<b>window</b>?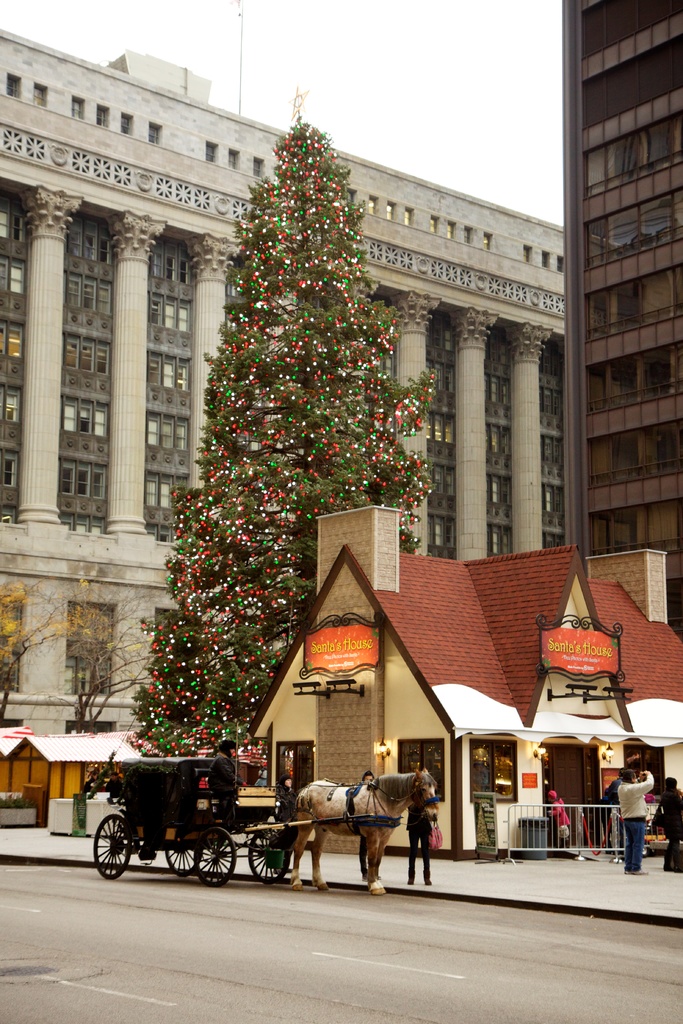
region(559, 31, 661, 499)
